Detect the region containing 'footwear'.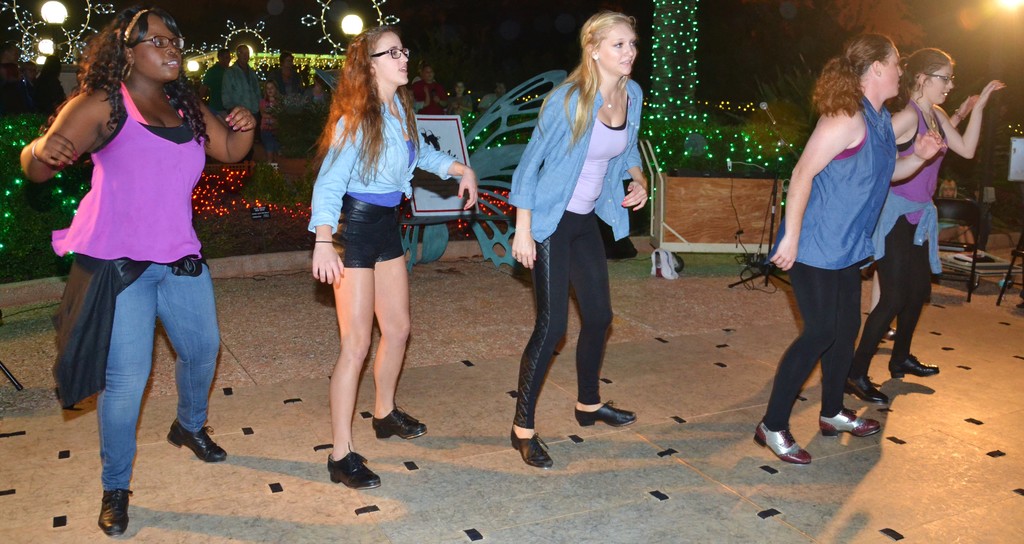
[left=326, top=443, right=381, bottom=493].
